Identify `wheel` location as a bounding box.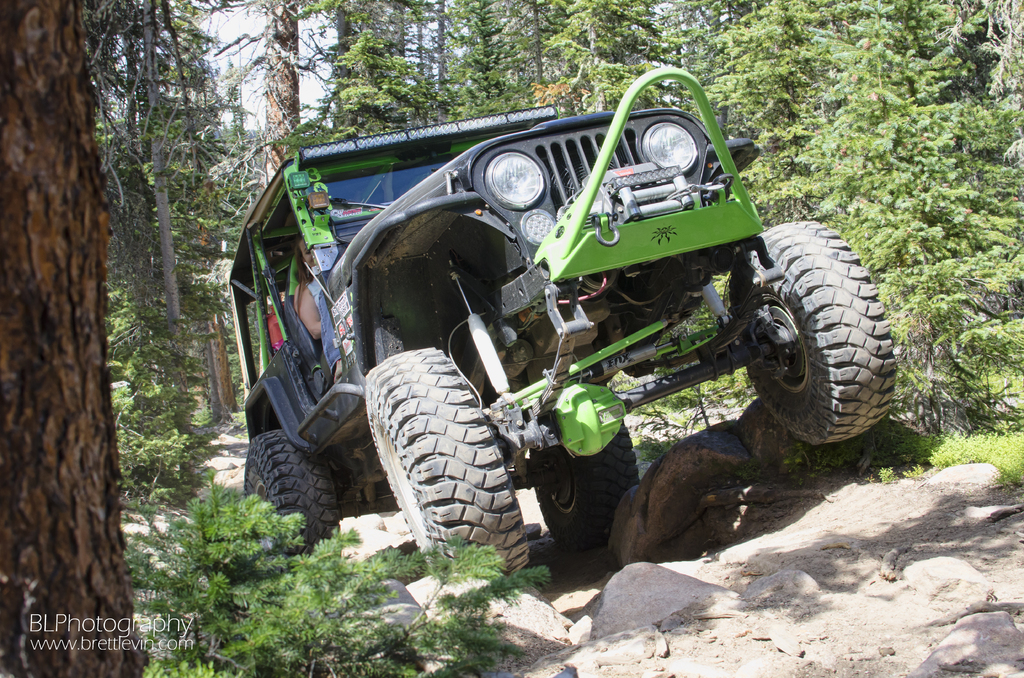
region(522, 392, 635, 553).
